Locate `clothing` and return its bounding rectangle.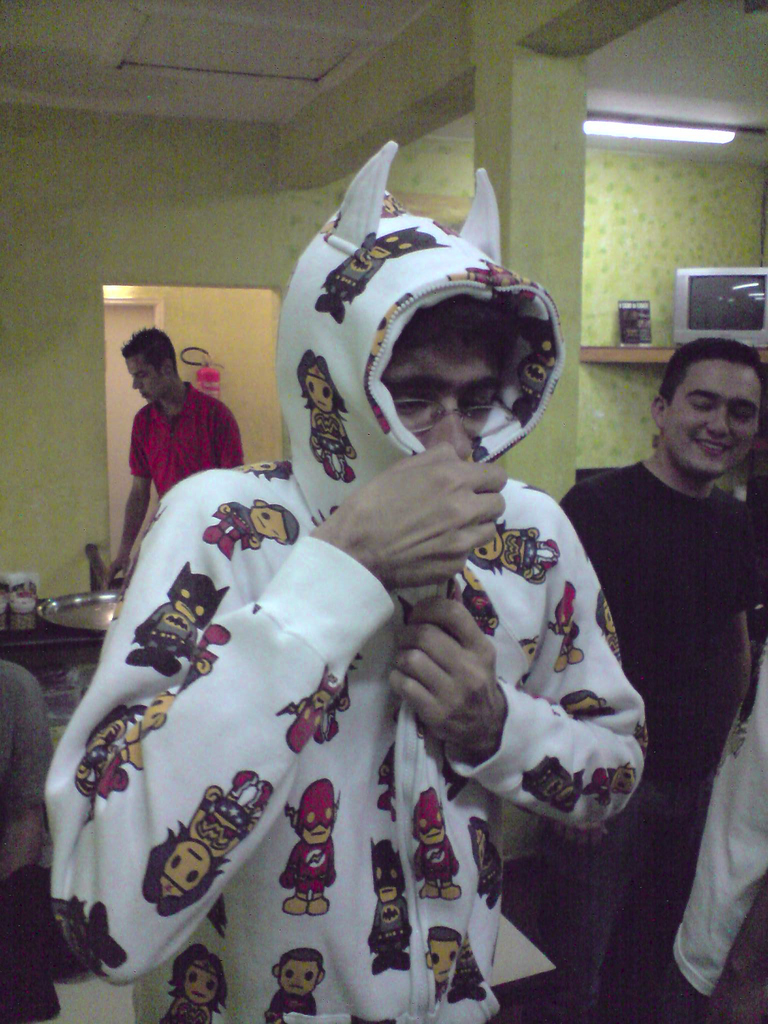
(left=668, top=634, right=766, bottom=1000).
